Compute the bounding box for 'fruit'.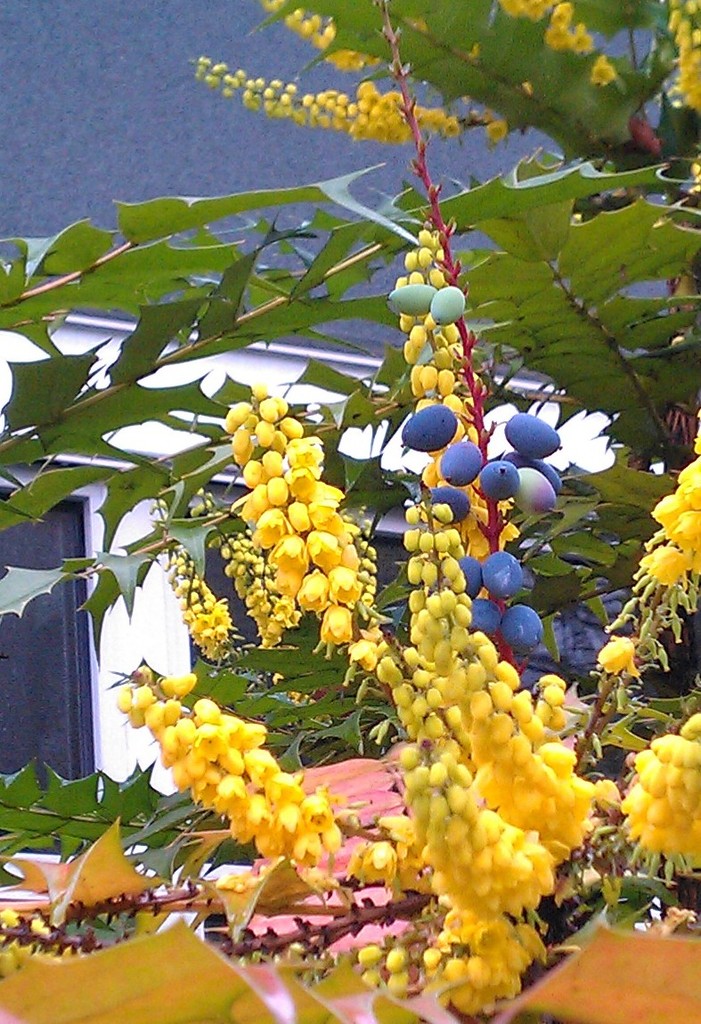
(x1=503, y1=607, x2=537, y2=646).
